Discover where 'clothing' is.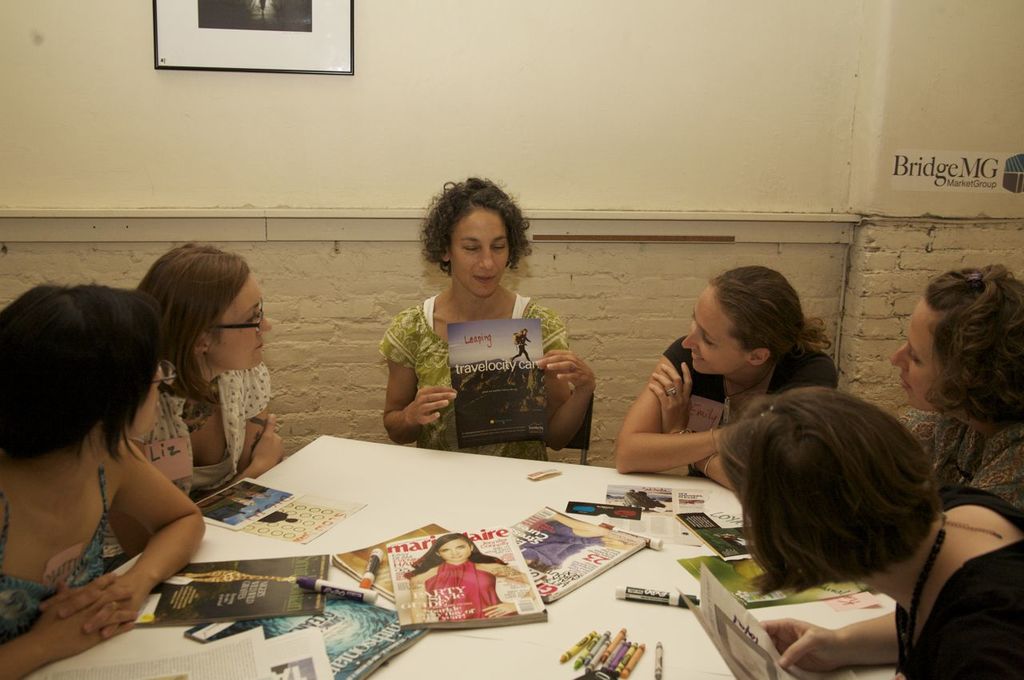
Discovered at Rect(377, 292, 566, 463).
